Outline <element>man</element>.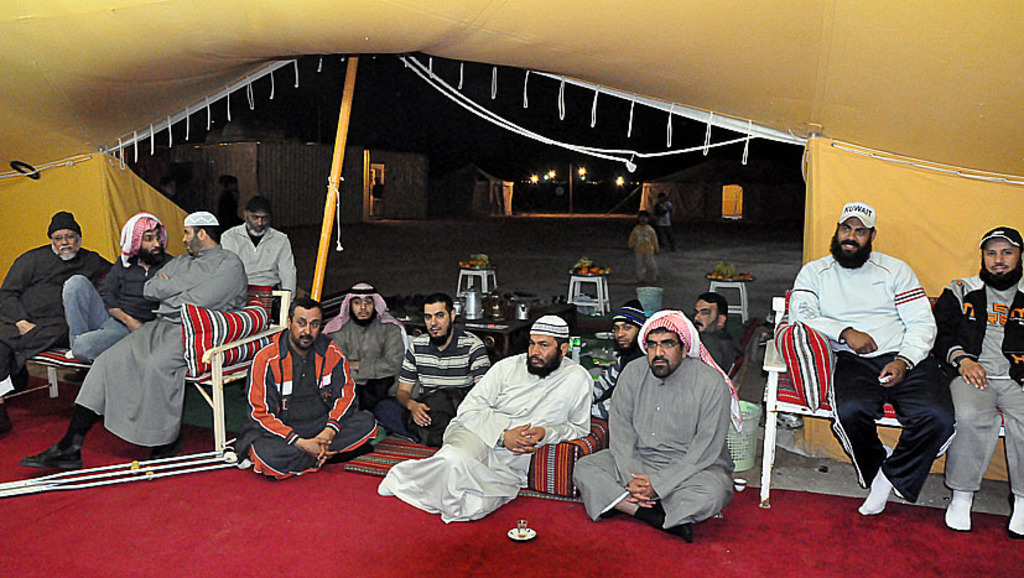
Outline: {"x1": 63, "y1": 218, "x2": 171, "y2": 358}.
